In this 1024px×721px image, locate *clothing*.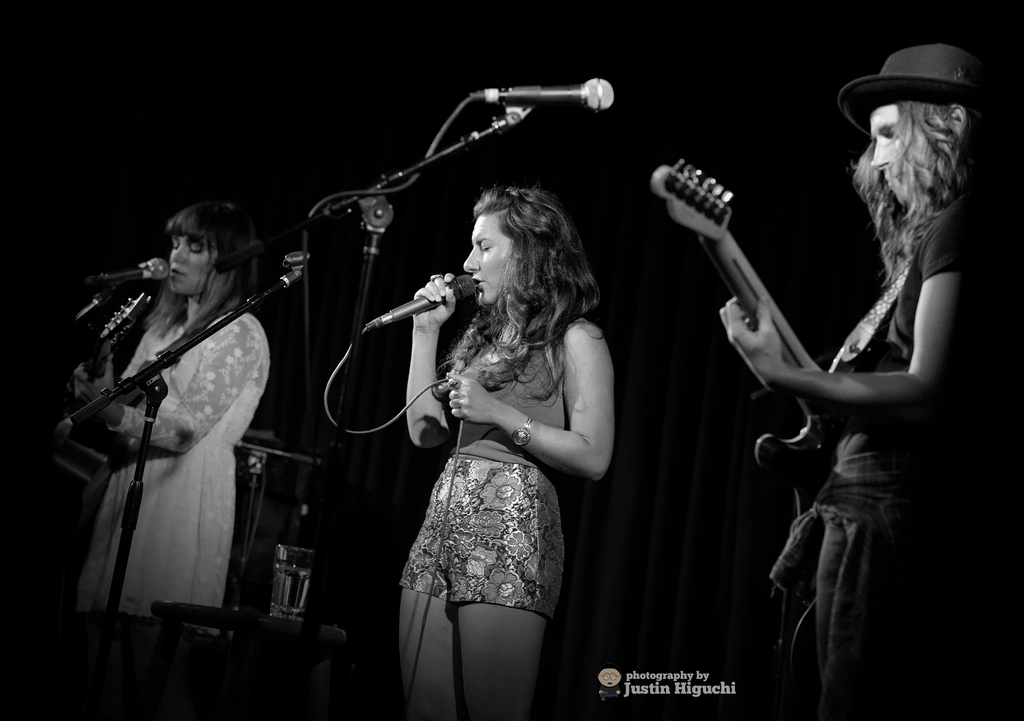
Bounding box: 385 290 602 668.
